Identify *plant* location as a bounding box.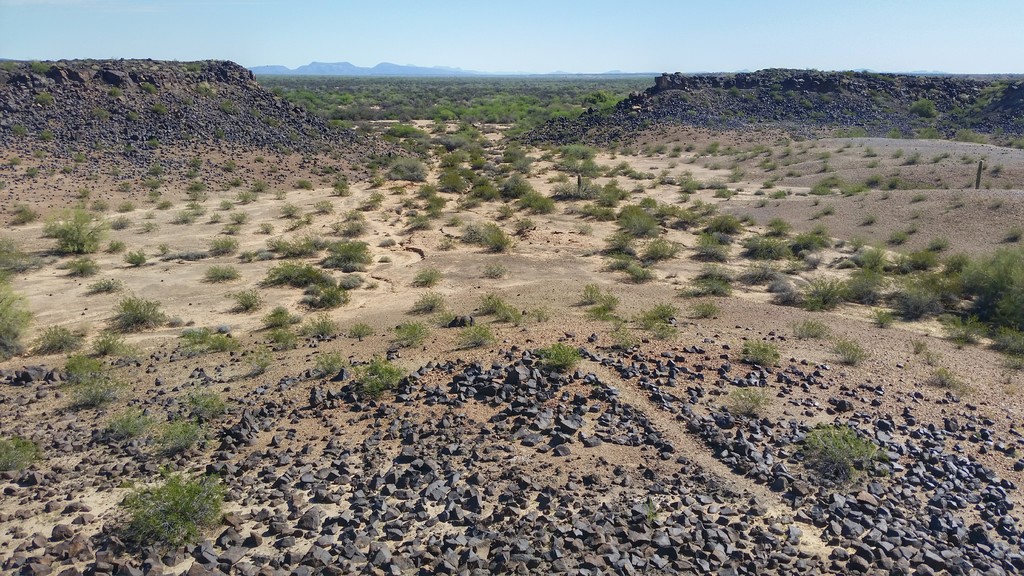
{"x1": 264, "y1": 219, "x2": 272, "y2": 239}.
